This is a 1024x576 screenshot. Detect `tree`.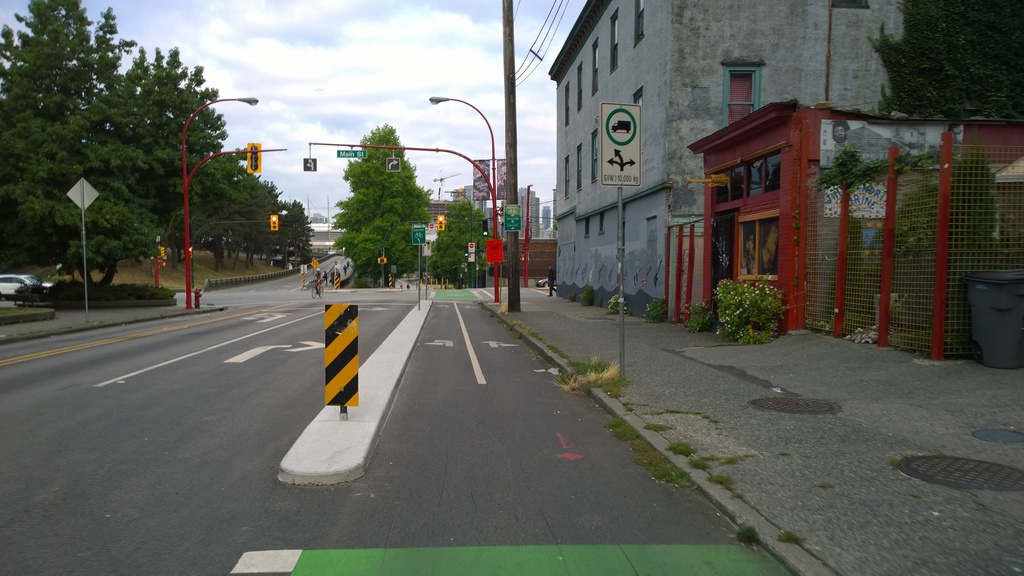
(x1=0, y1=0, x2=130, y2=281).
